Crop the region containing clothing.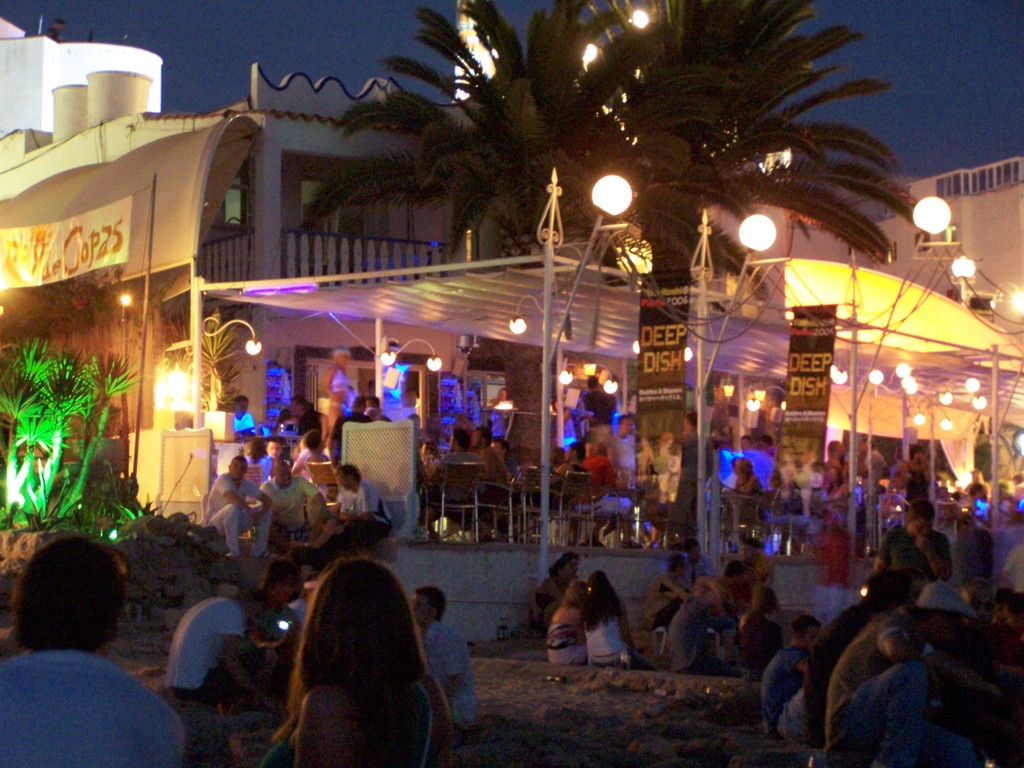
Crop region: rect(425, 454, 480, 506).
